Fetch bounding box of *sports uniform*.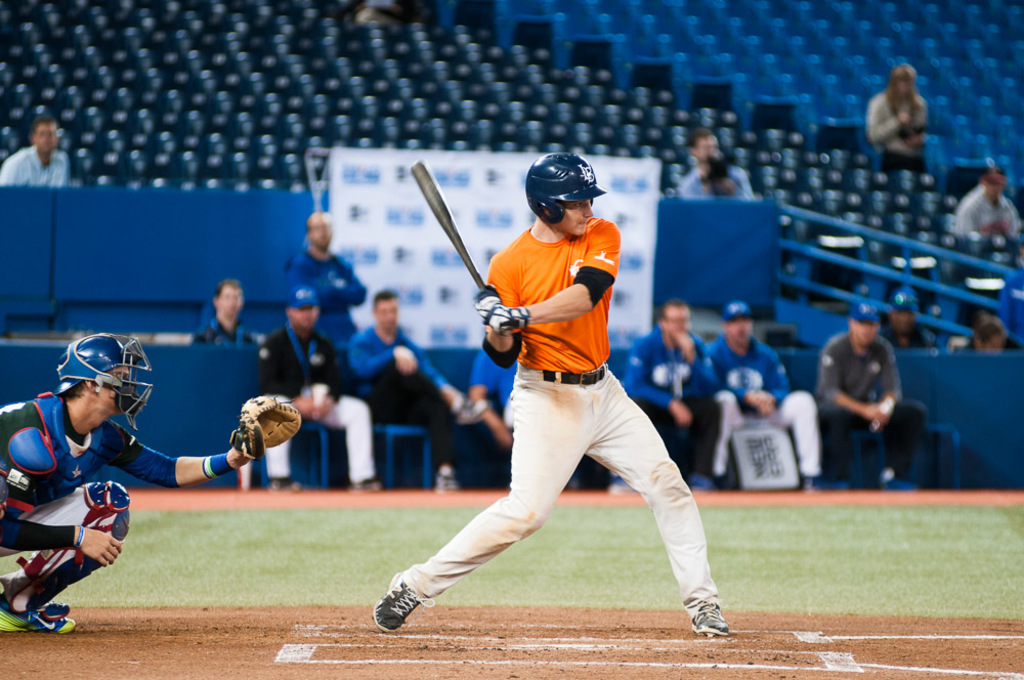
Bbox: locate(265, 316, 385, 492).
